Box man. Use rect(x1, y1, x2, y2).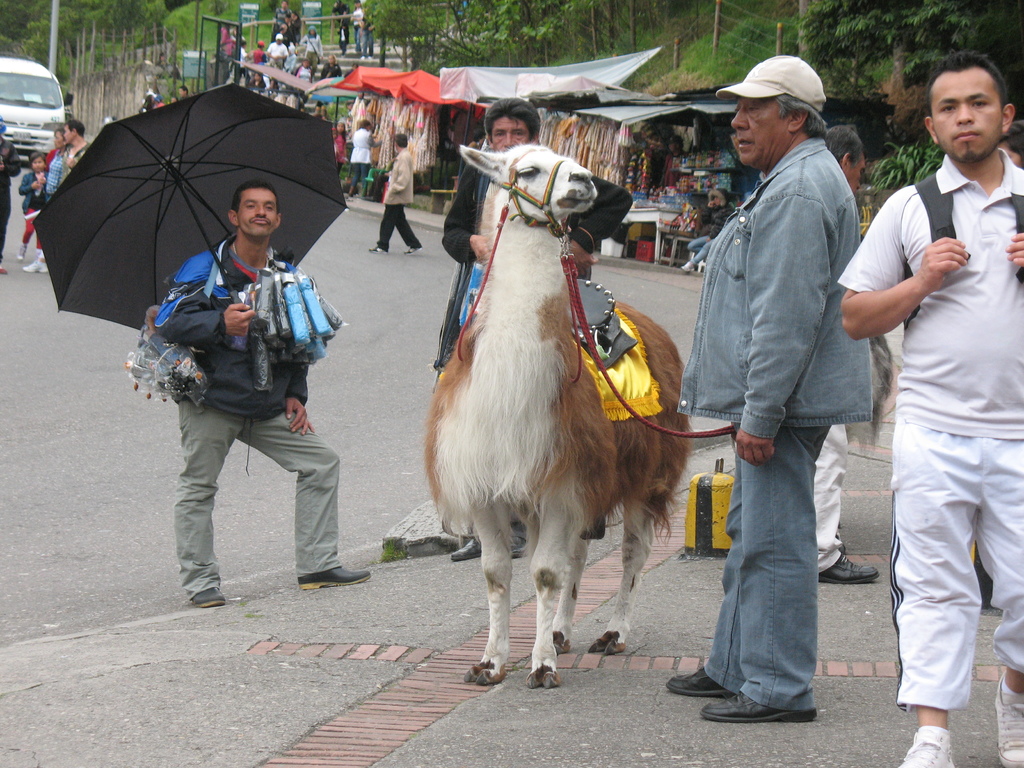
rect(674, 47, 881, 721).
